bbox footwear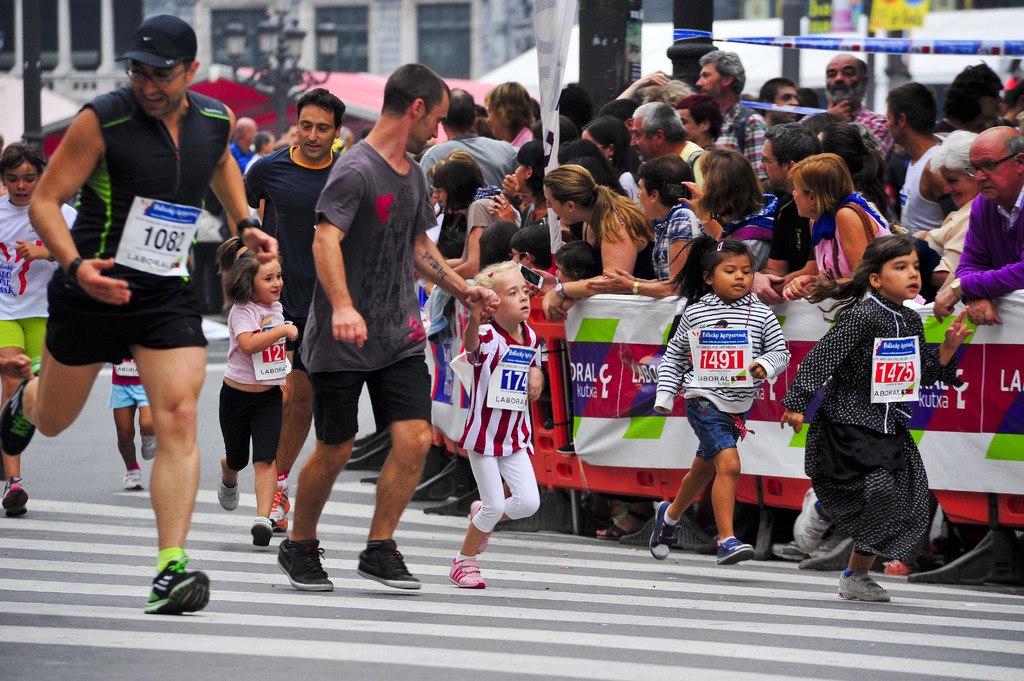
bbox(772, 545, 820, 567)
